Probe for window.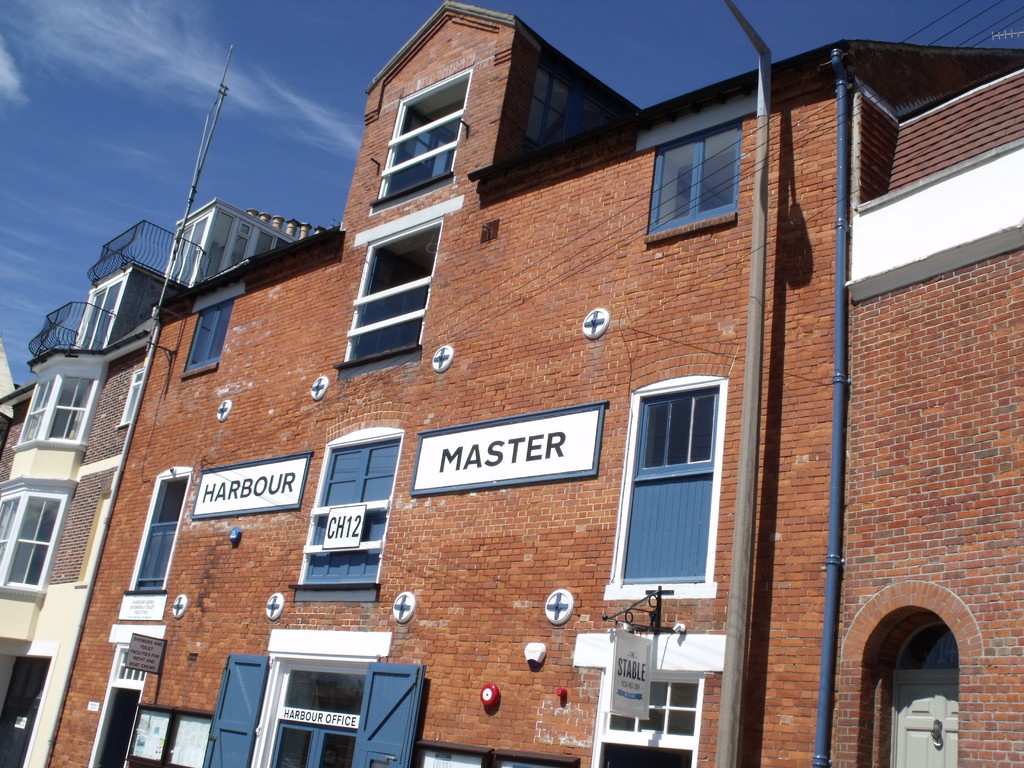
Probe result: detection(366, 63, 477, 212).
